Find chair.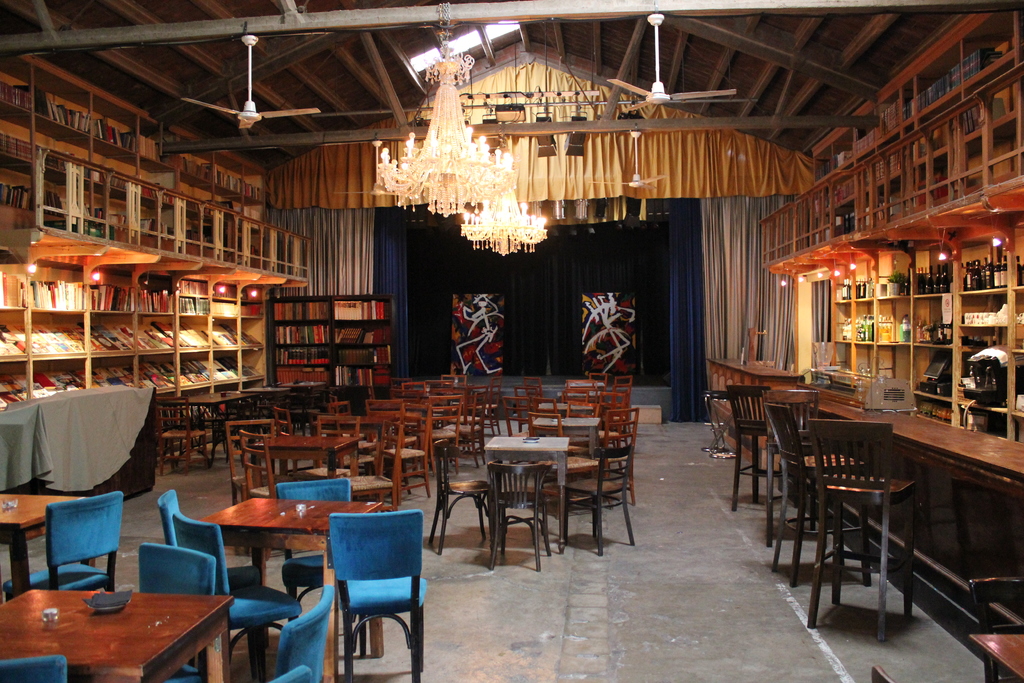
rect(485, 459, 551, 572).
